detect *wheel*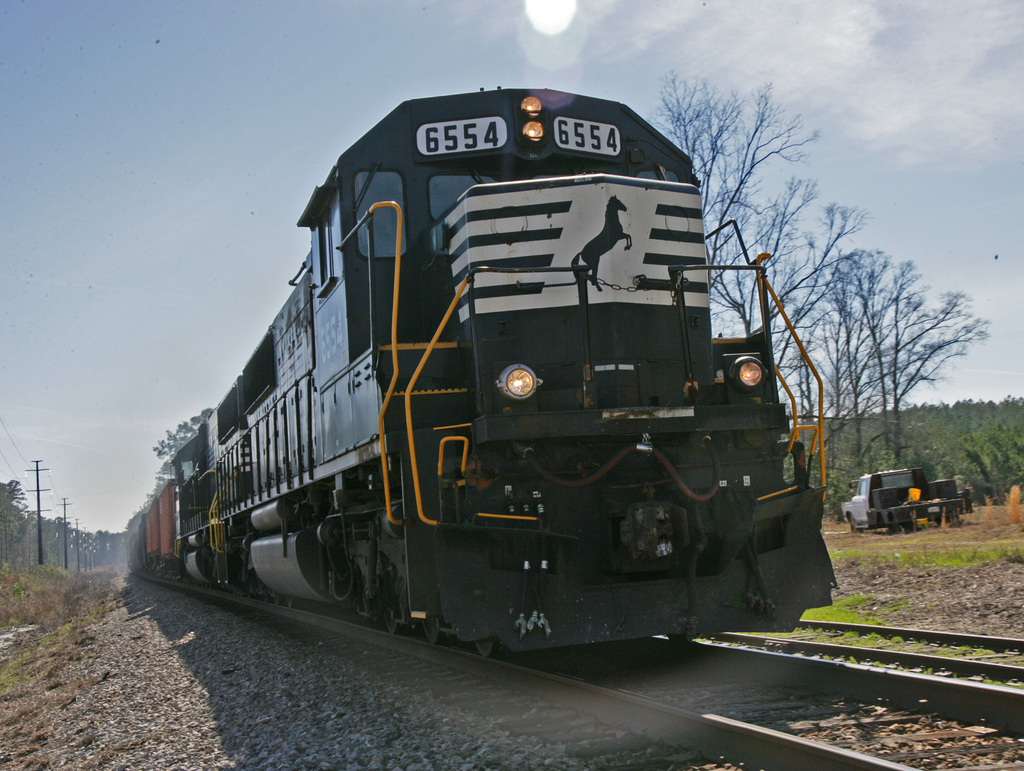
[850,516,865,532]
